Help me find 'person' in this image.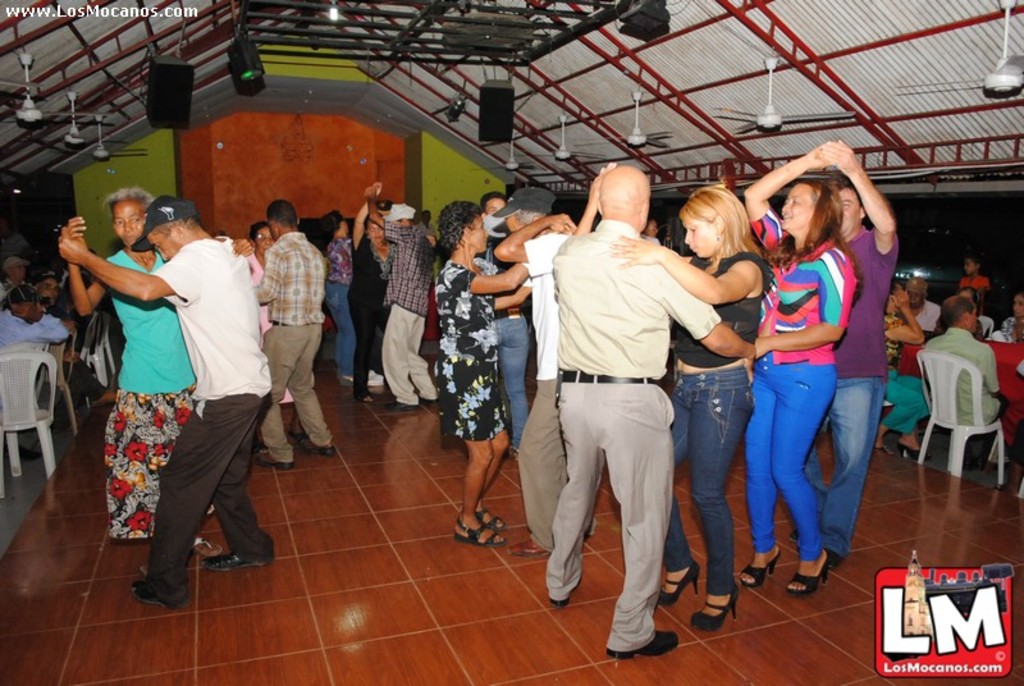
Found it: {"left": 494, "top": 186, "right": 581, "bottom": 554}.
